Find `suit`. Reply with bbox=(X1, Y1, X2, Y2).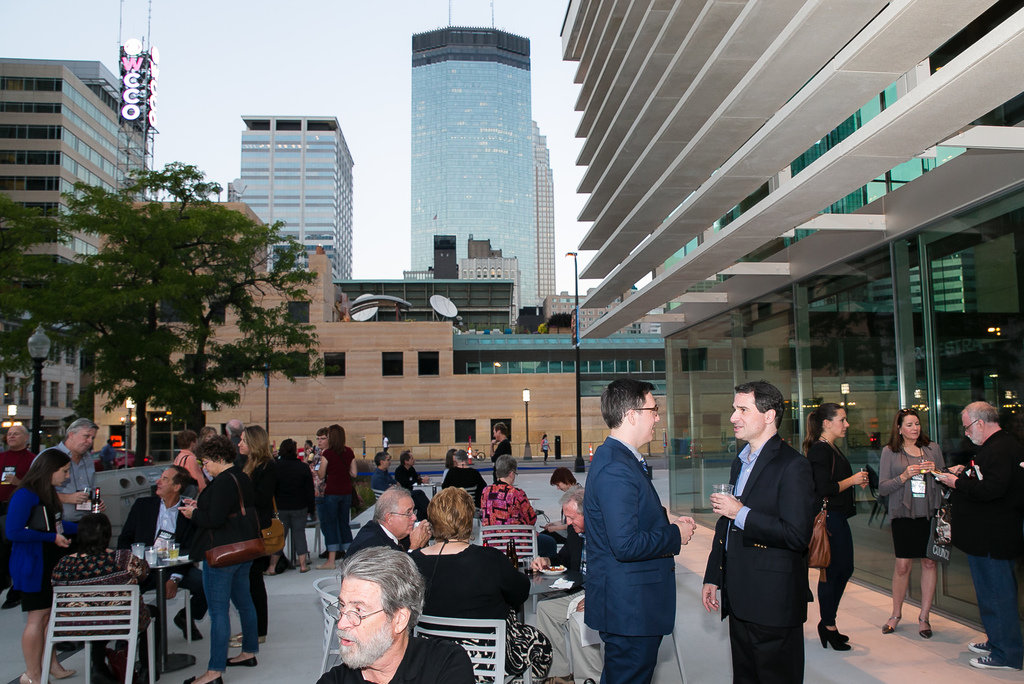
bbox=(584, 403, 695, 671).
